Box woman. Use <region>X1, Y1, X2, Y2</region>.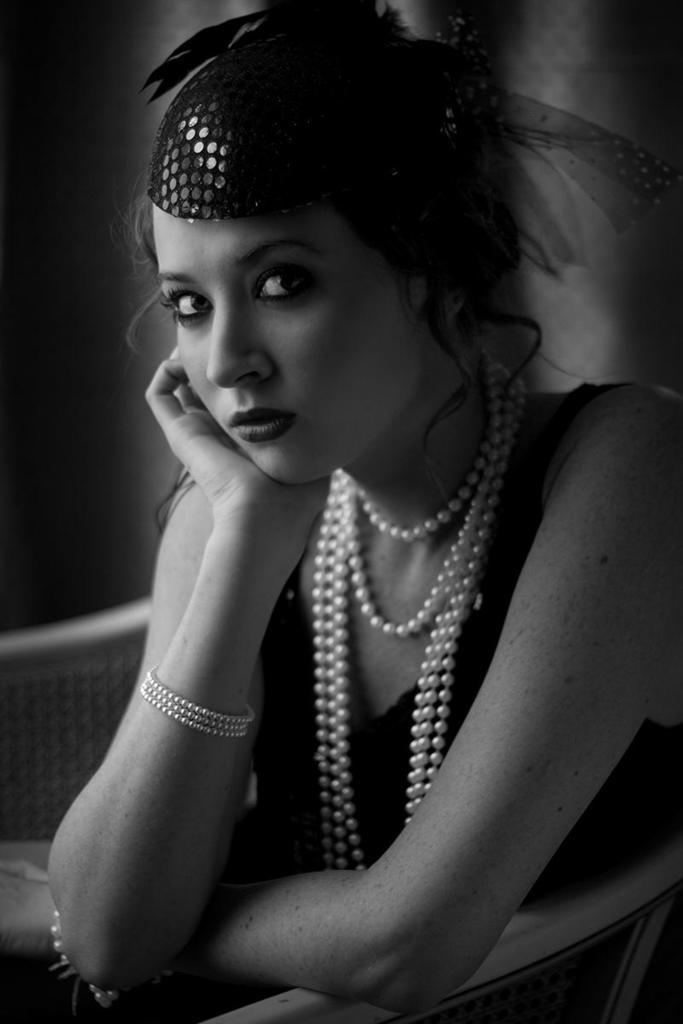
<region>44, 3, 663, 972</region>.
